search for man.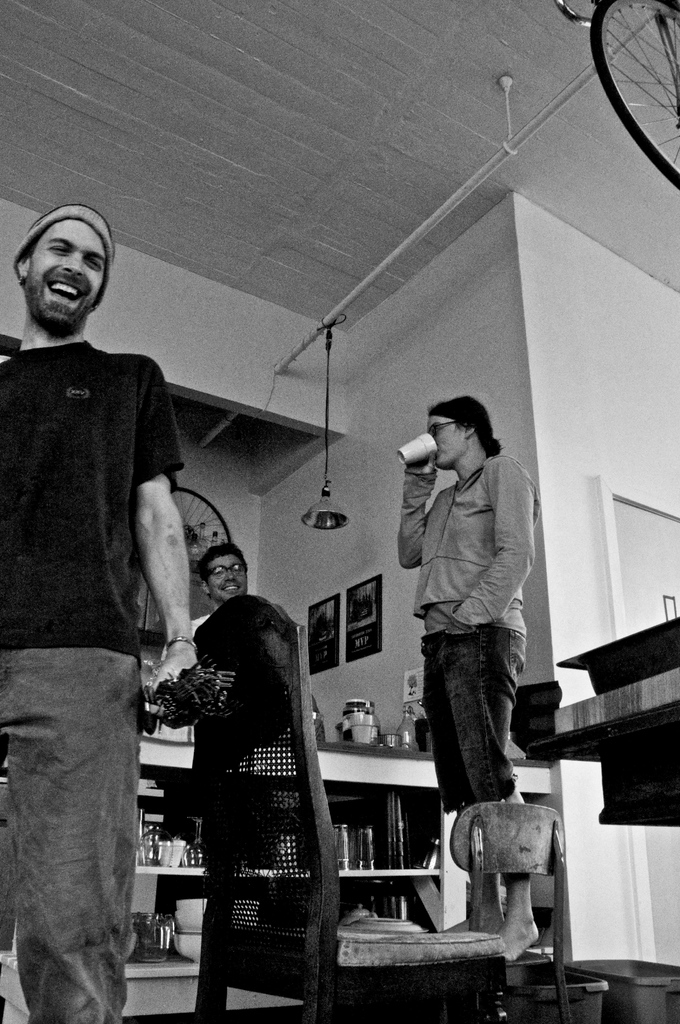
Found at bbox=(3, 196, 206, 1021).
